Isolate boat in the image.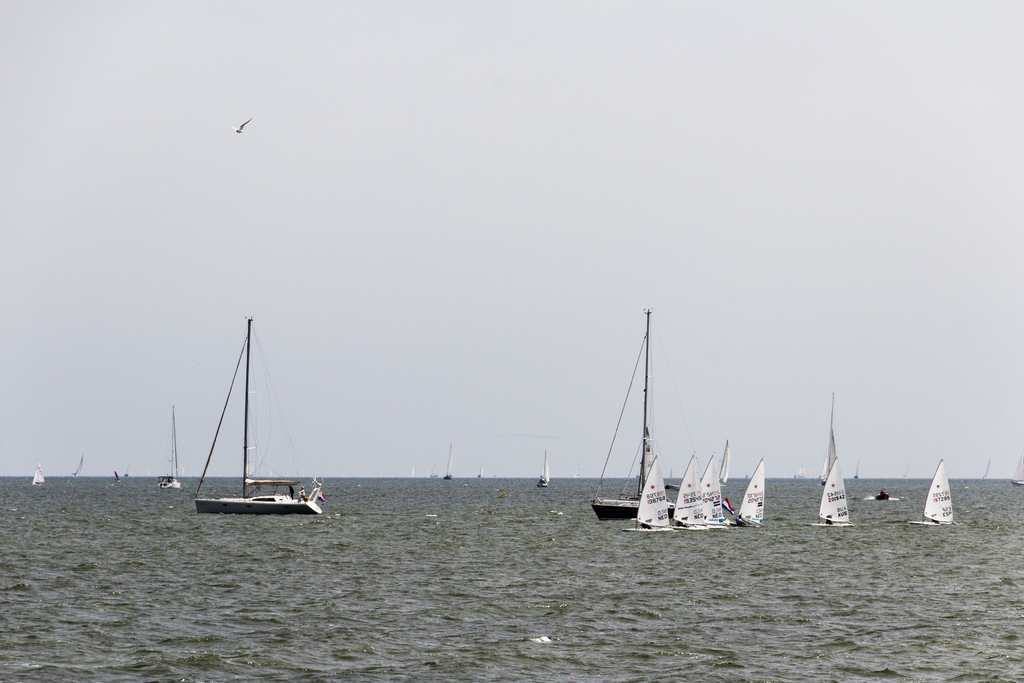
Isolated region: (536,454,552,486).
